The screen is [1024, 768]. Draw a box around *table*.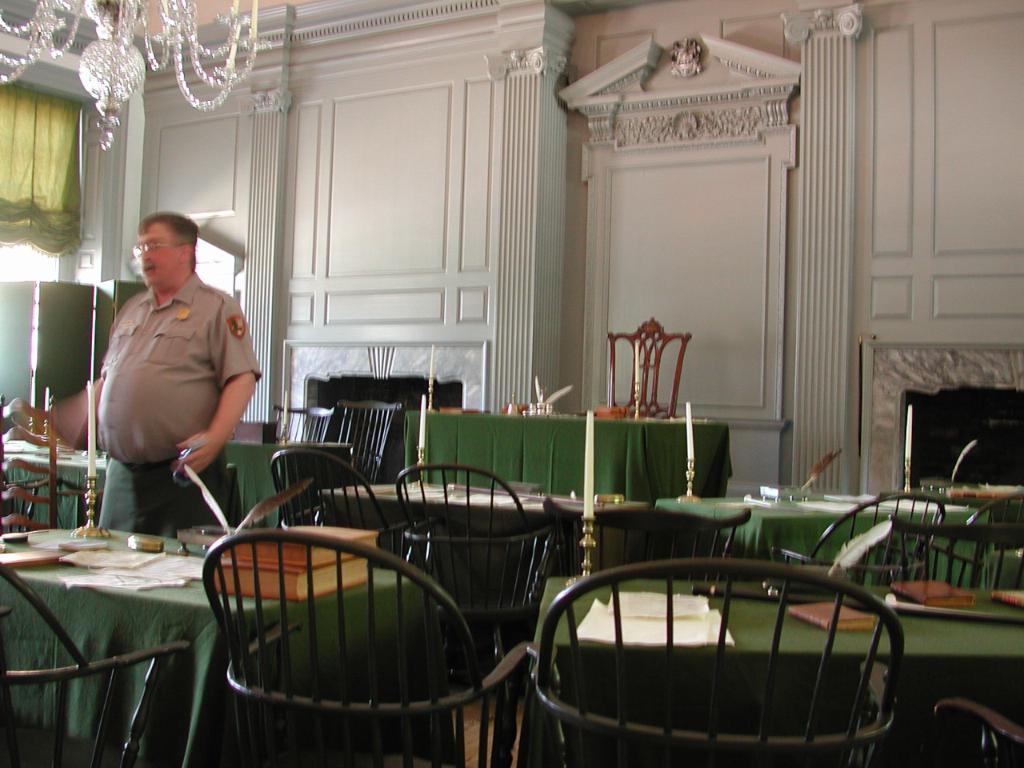
pyautogui.locateOnScreen(529, 575, 1023, 767).
